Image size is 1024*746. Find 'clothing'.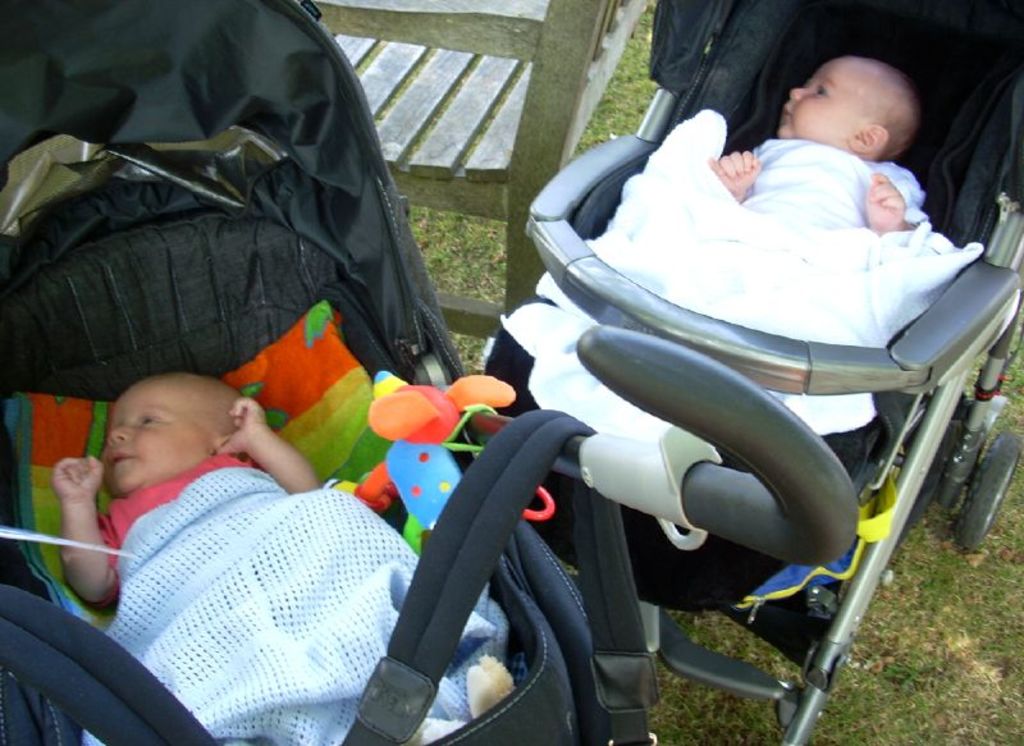
100:450:262:575.
